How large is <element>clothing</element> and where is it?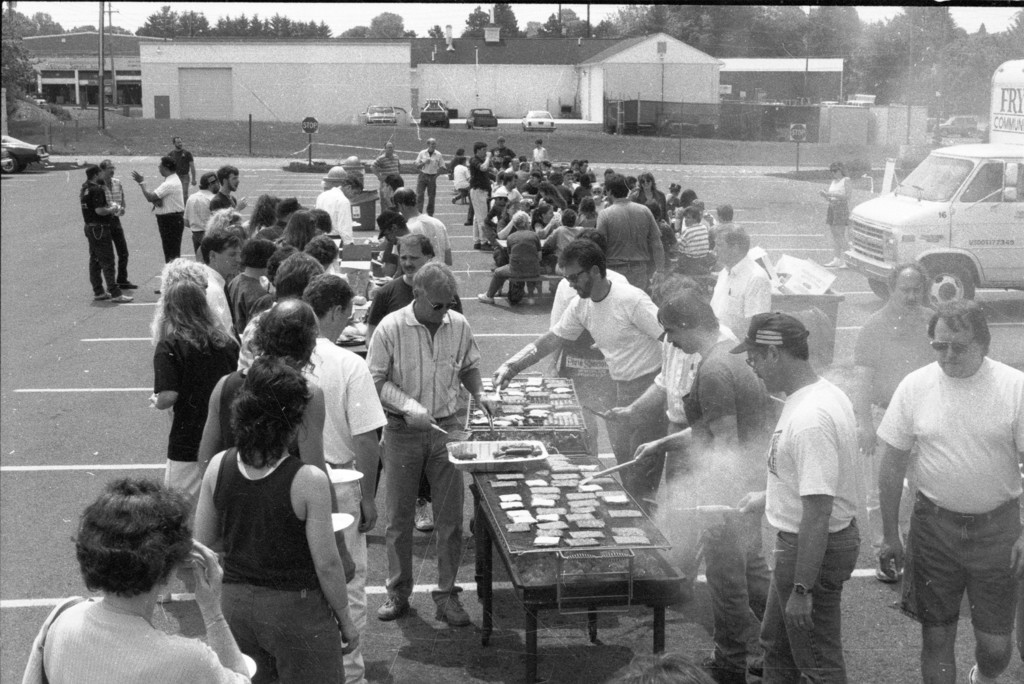
Bounding box: (298,340,387,683).
